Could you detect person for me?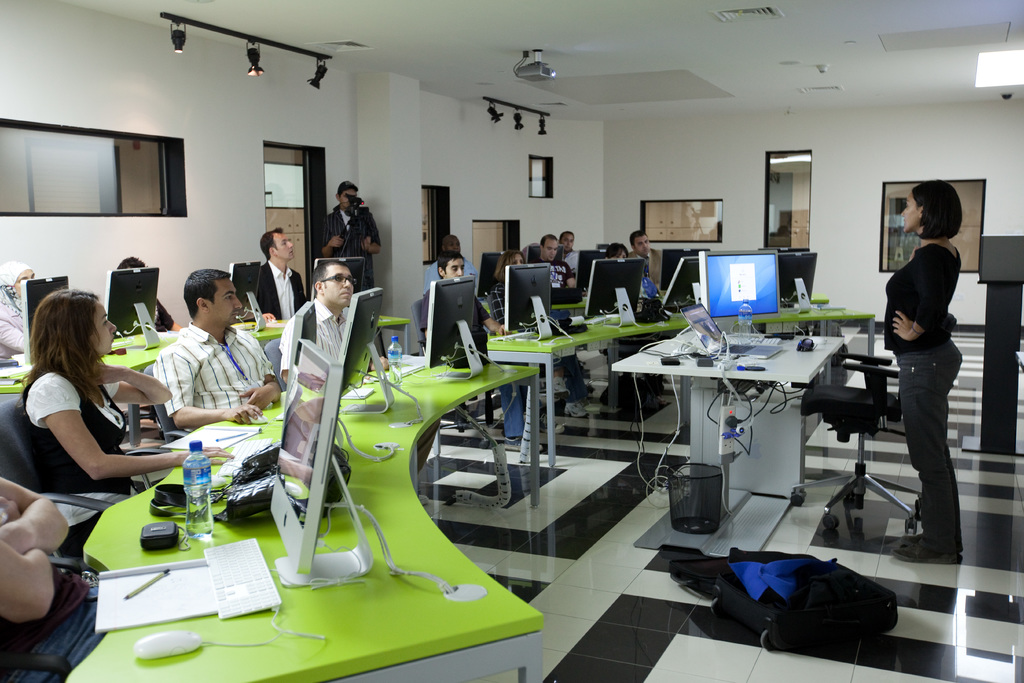
Detection result: (left=257, top=224, right=312, bottom=324).
